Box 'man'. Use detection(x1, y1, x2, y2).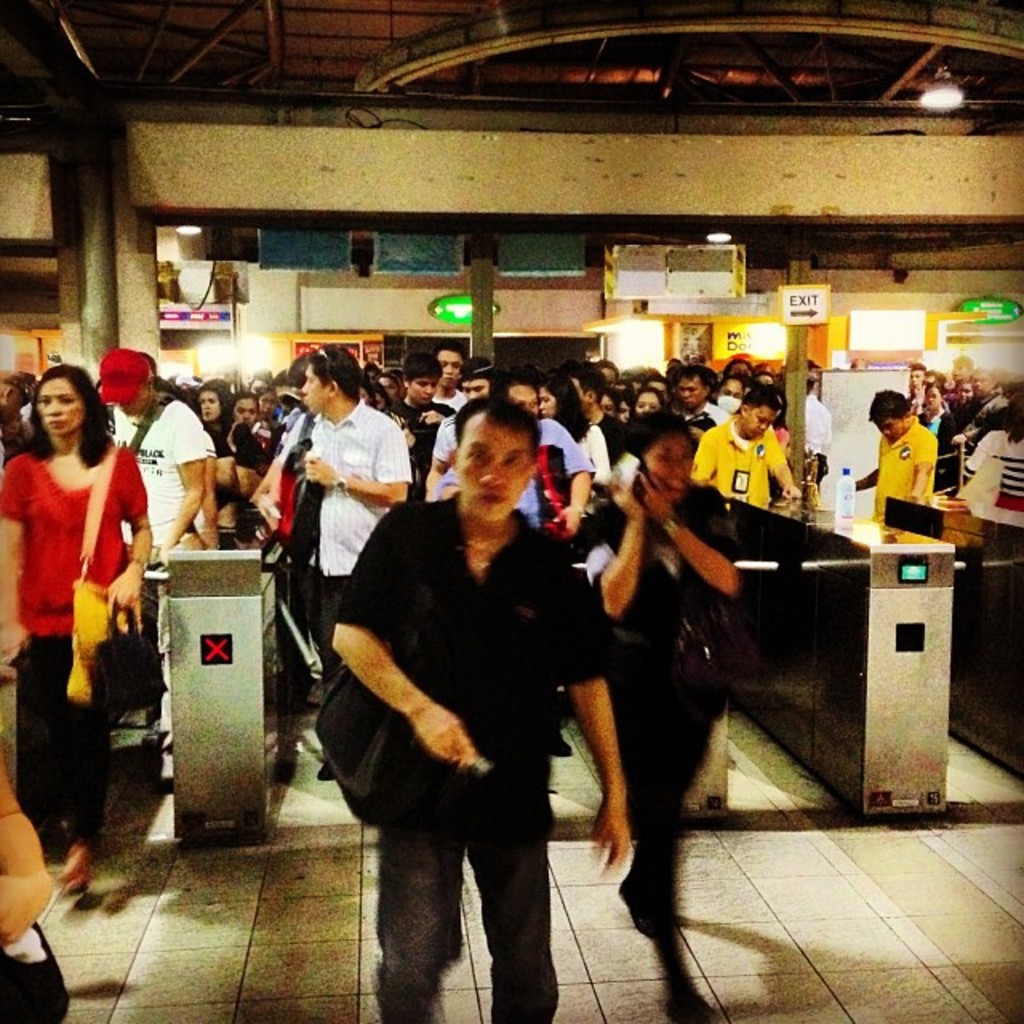
detection(270, 347, 381, 749).
